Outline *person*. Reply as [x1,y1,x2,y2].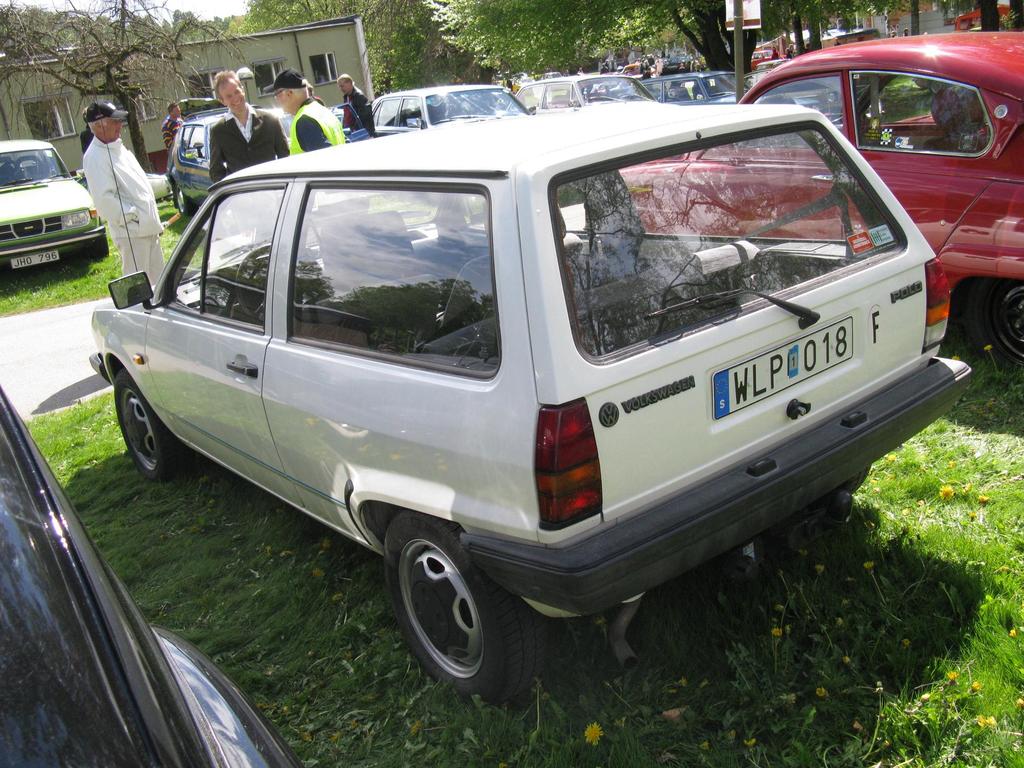
[161,101,184,154].
